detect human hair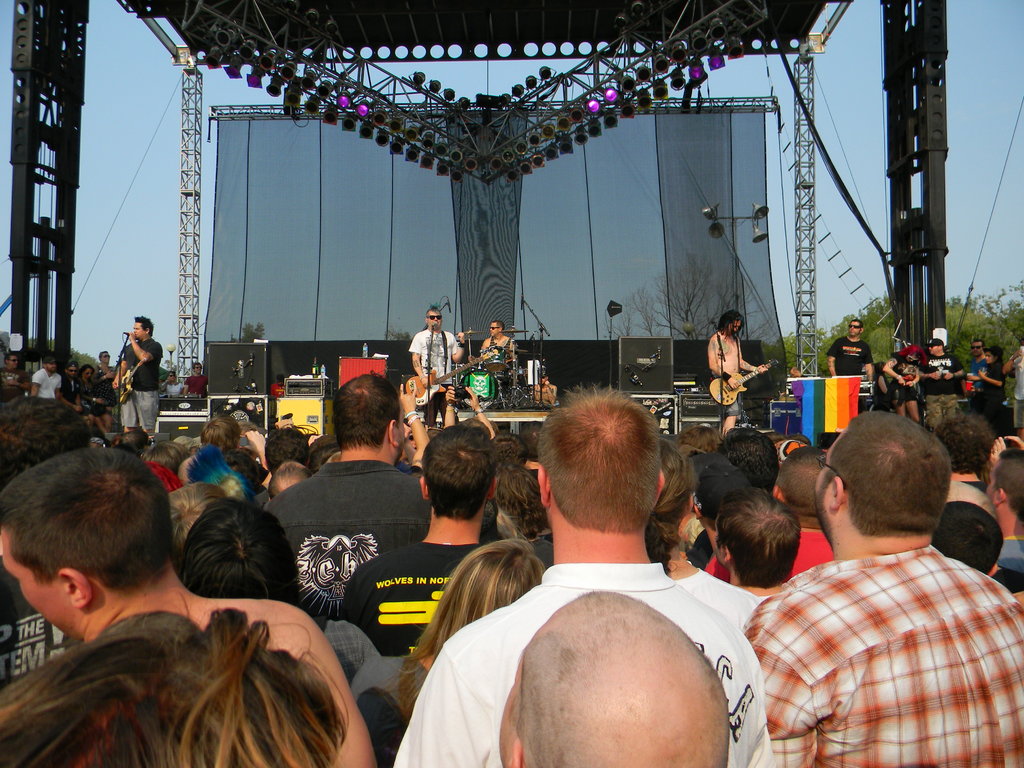
(left=717, top=486, right=803, bottom=585)
